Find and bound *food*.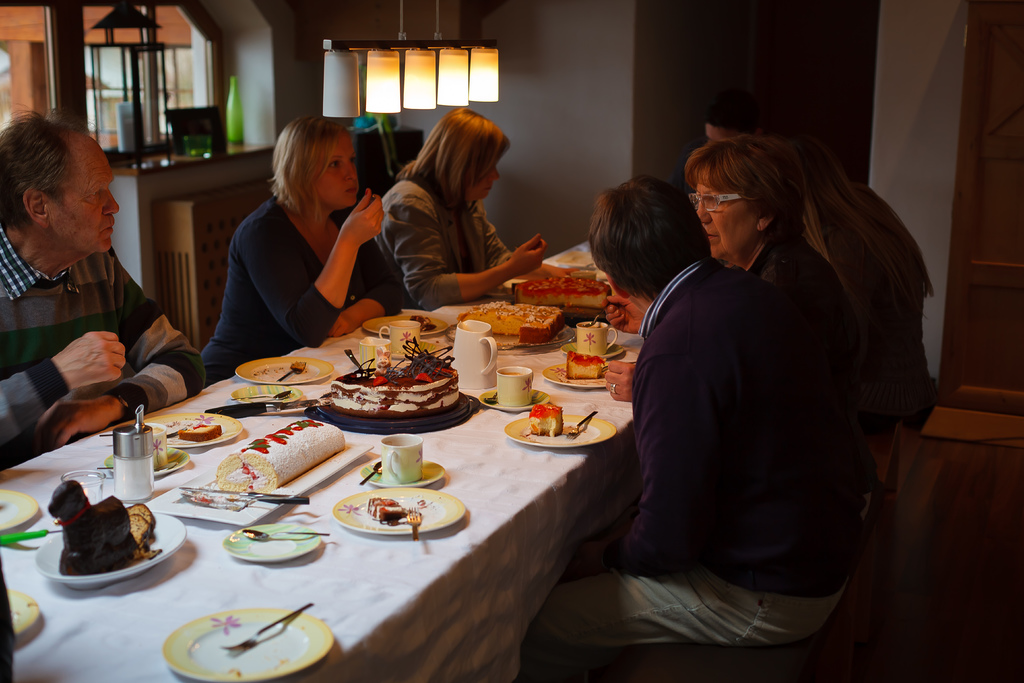
Bound: [567,349,607,381].
